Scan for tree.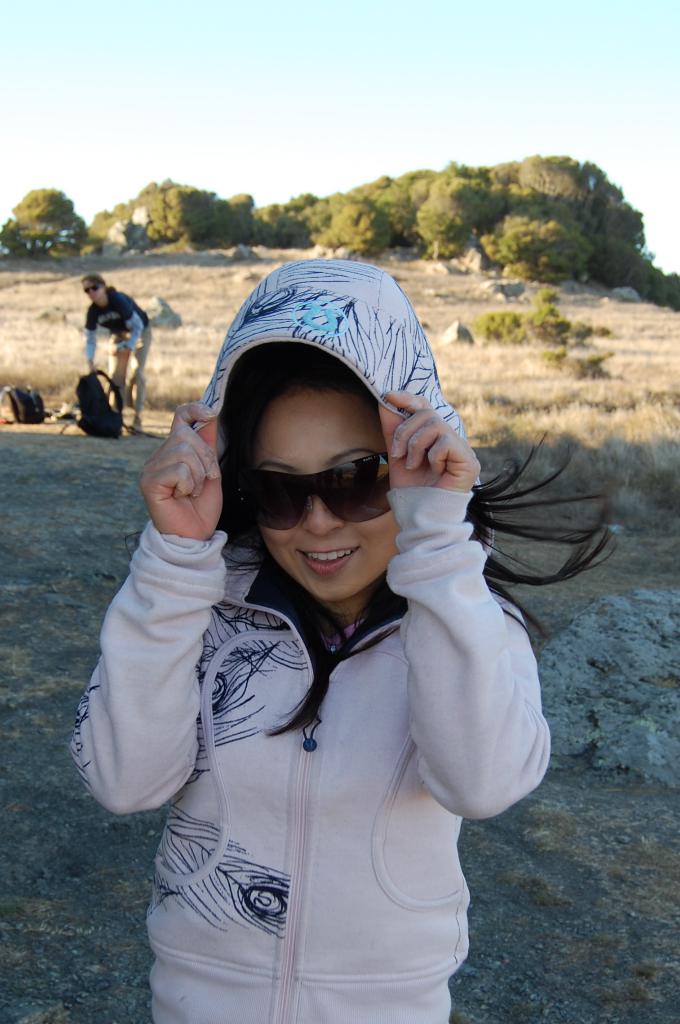
Scan result: bbox=[538, 344, 610, 376].
